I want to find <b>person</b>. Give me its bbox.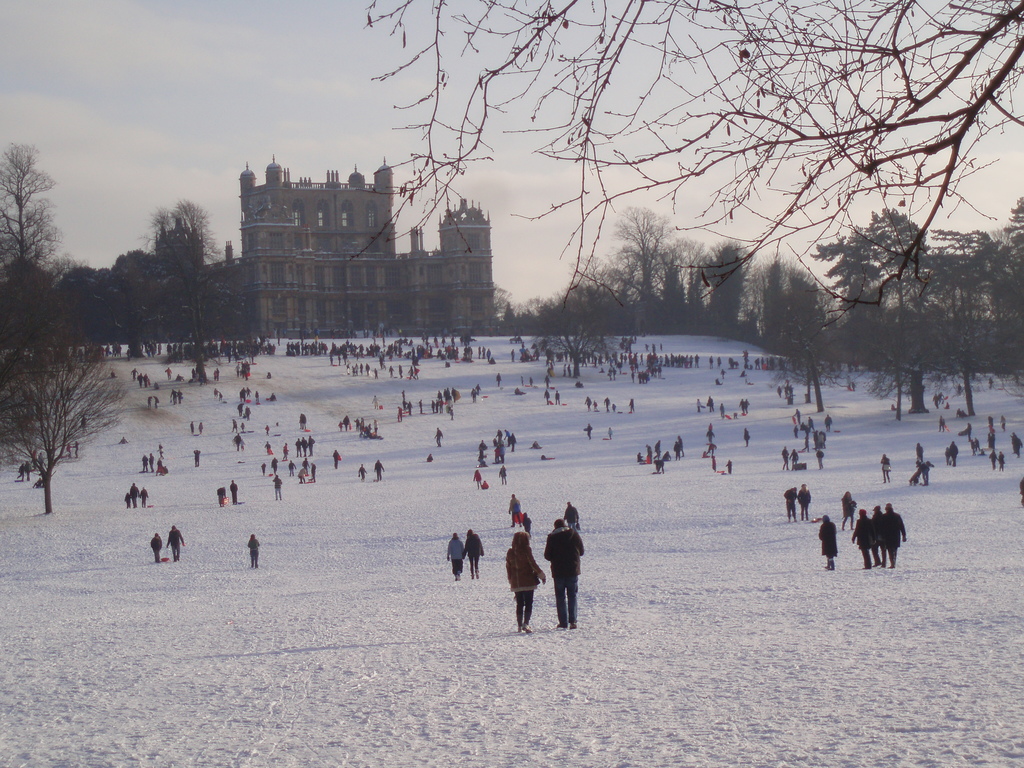
crop(873, 504, 886, 563).
